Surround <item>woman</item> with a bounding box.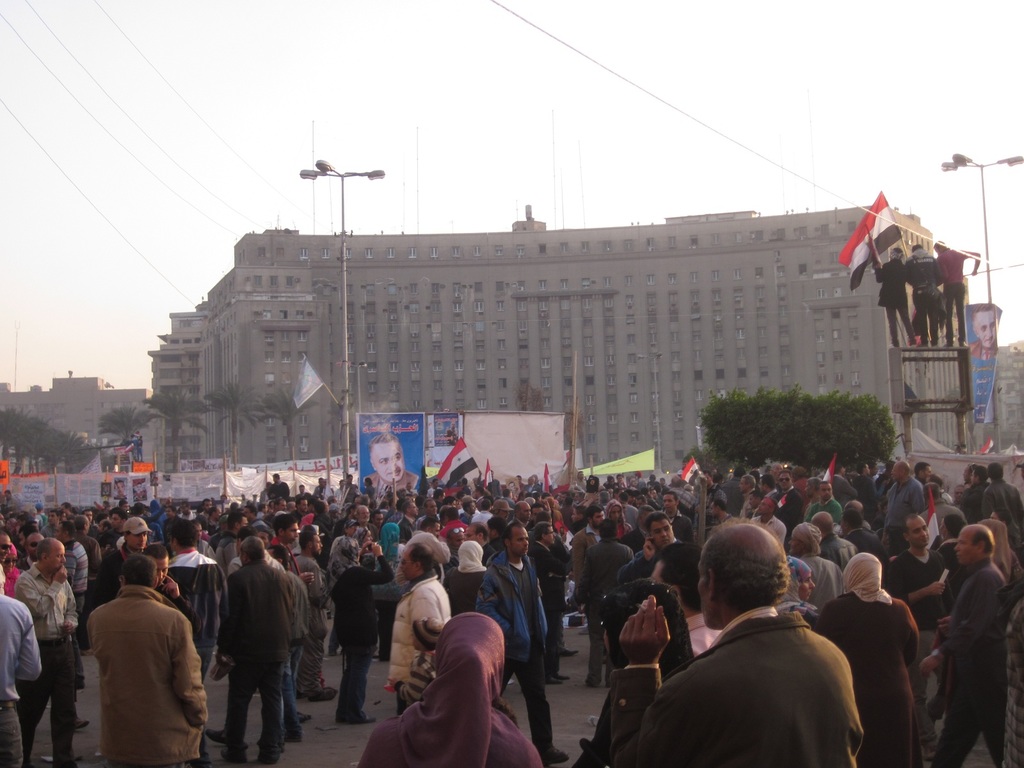
773/557/817/632.
